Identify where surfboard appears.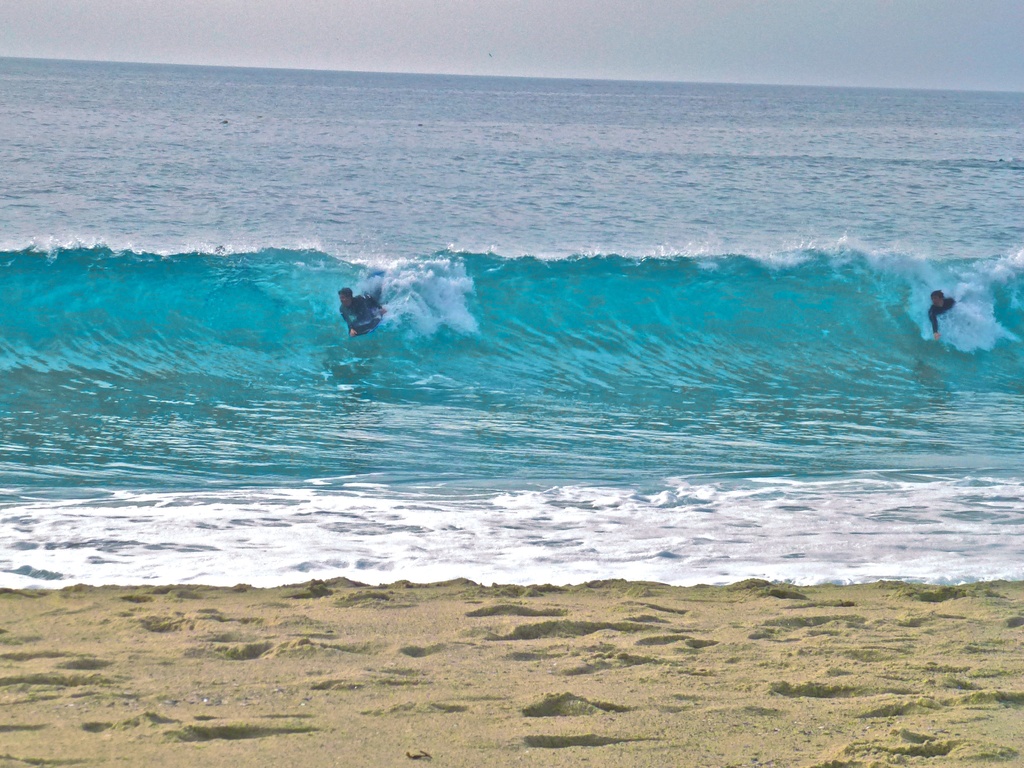
Appears at 348:310:384:338.
